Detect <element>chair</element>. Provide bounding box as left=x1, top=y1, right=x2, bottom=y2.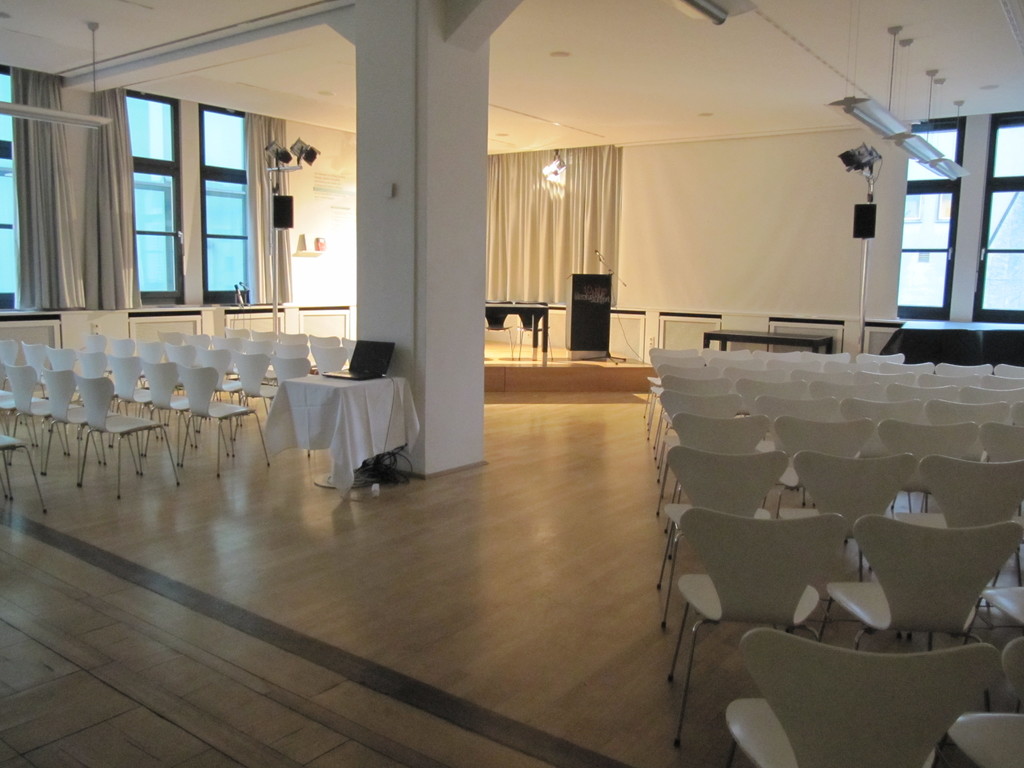
left=75, top=348, right=121, bottom=447.
